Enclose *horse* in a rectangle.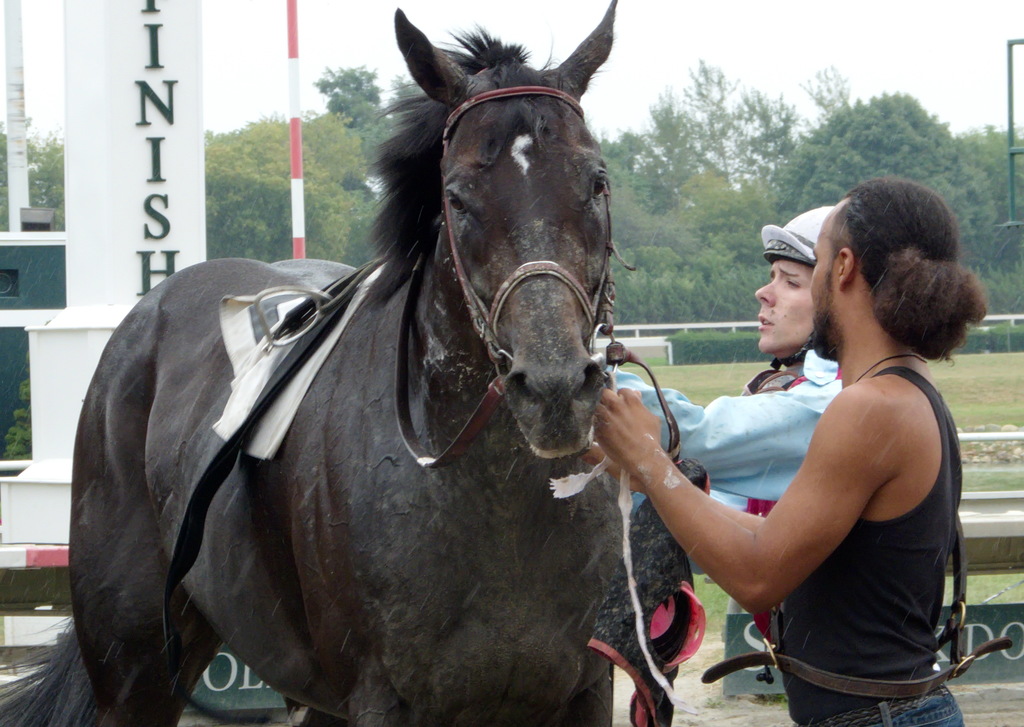
{"left": 0, "top": 0, "right": 618, "bottom": 726}.
